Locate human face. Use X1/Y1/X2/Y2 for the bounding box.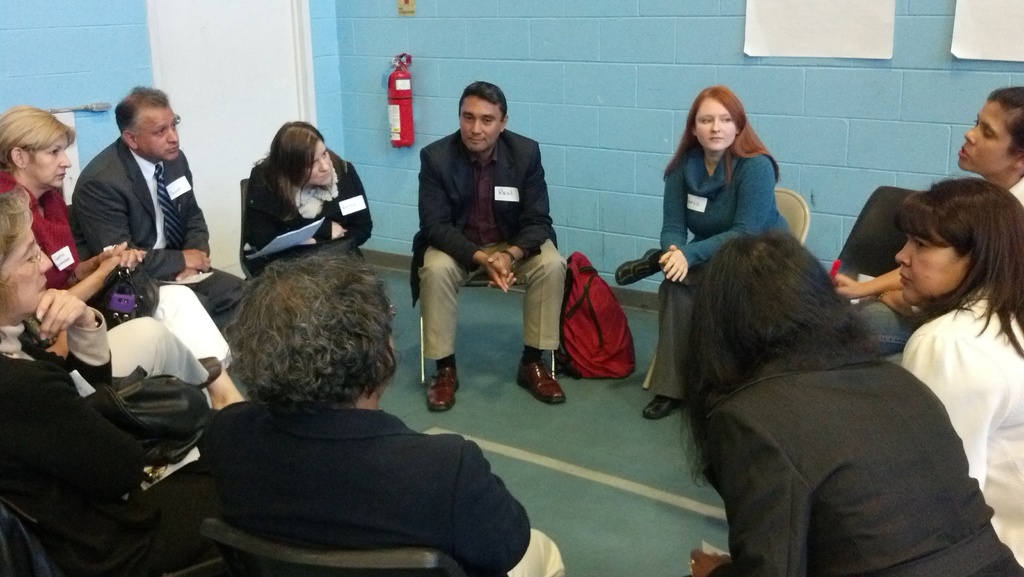
956/96/1009/168.
